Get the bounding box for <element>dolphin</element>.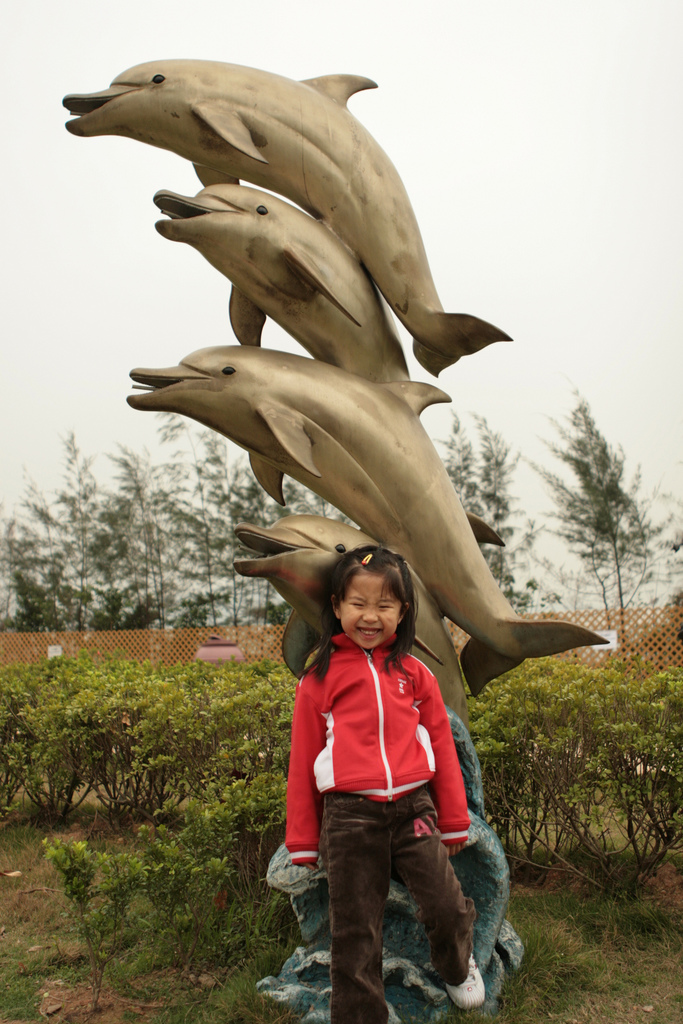
BBox(229, 509, 473, 750).
